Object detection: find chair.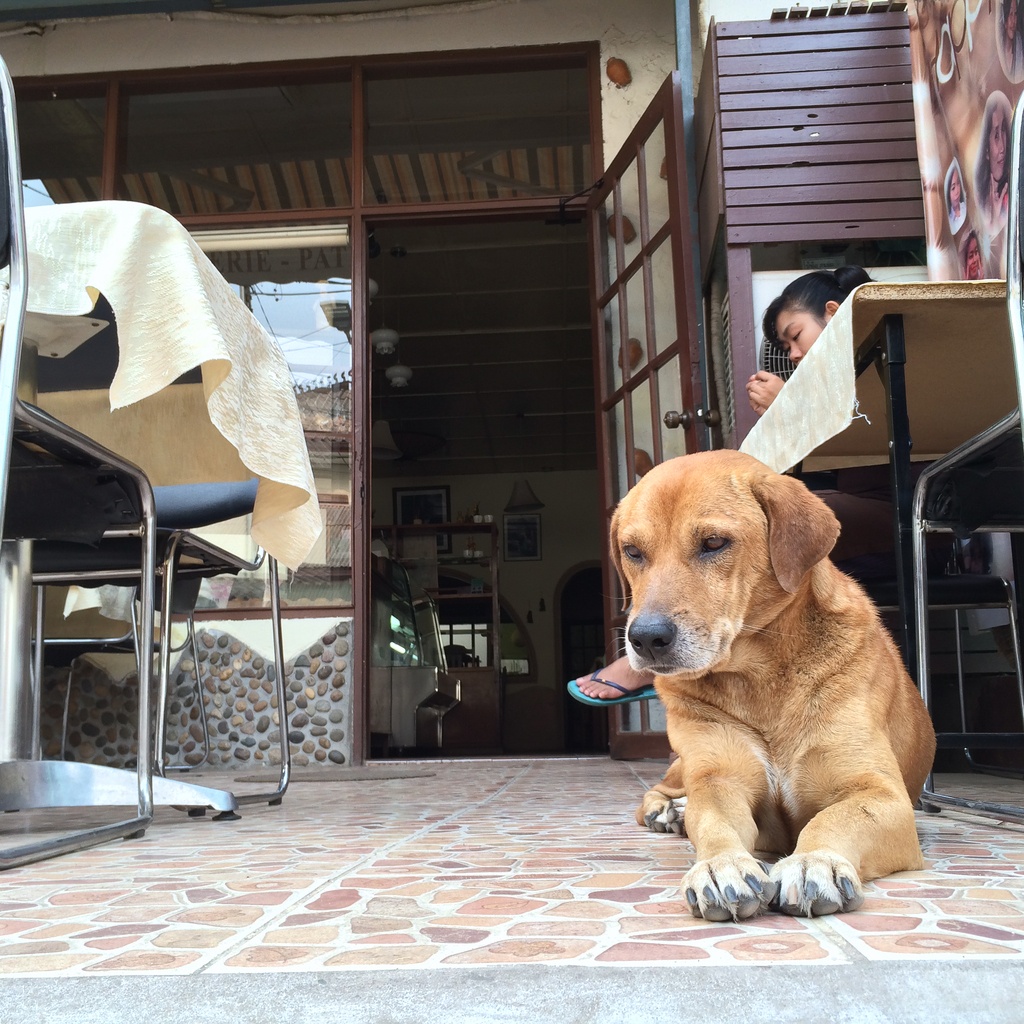
bbox=[807, 455, 1019, 767].
